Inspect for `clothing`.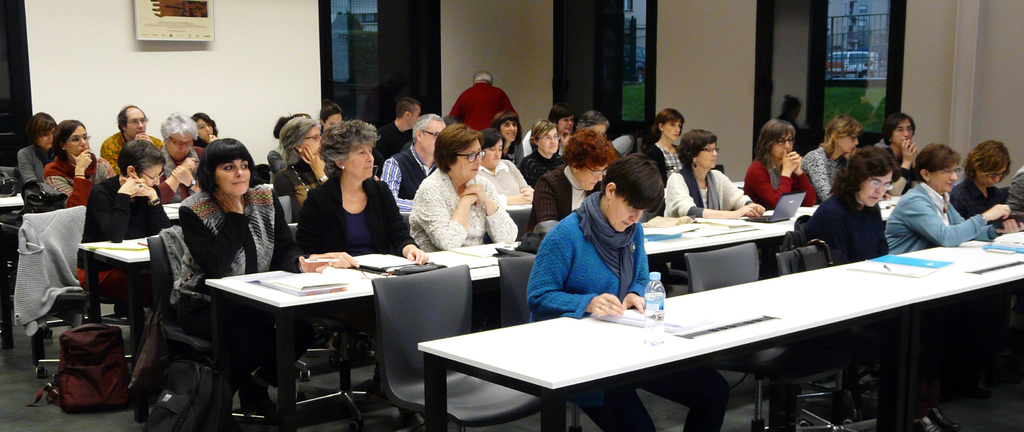
Inspection: left=663, top=152, right=758, bottom=216.
